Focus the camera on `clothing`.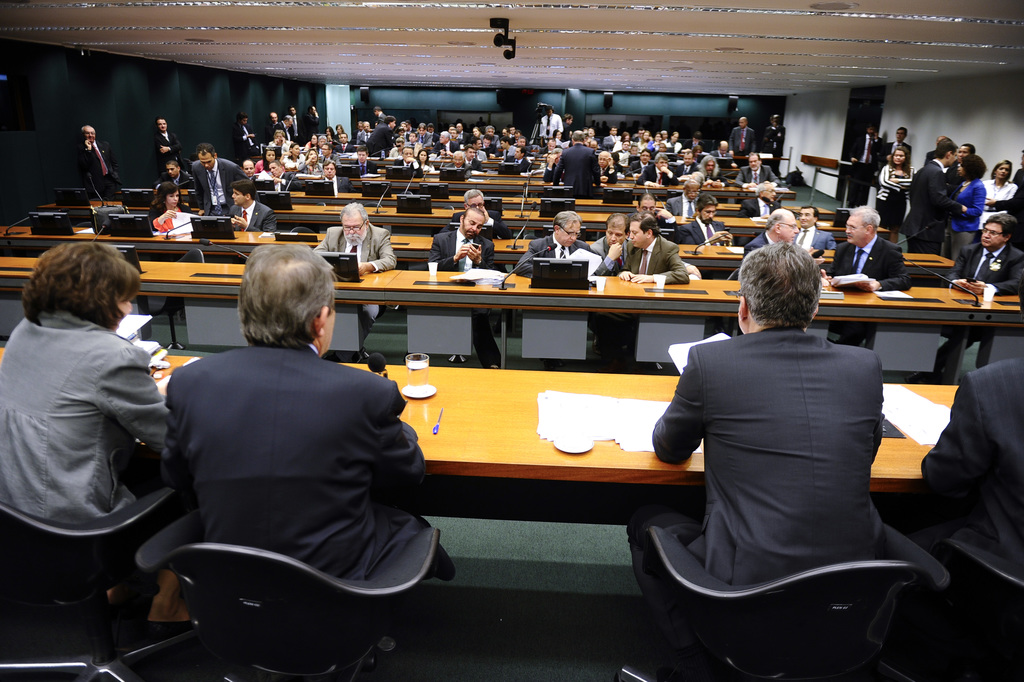
Focus region: detection(942, 175, 987, 233).
